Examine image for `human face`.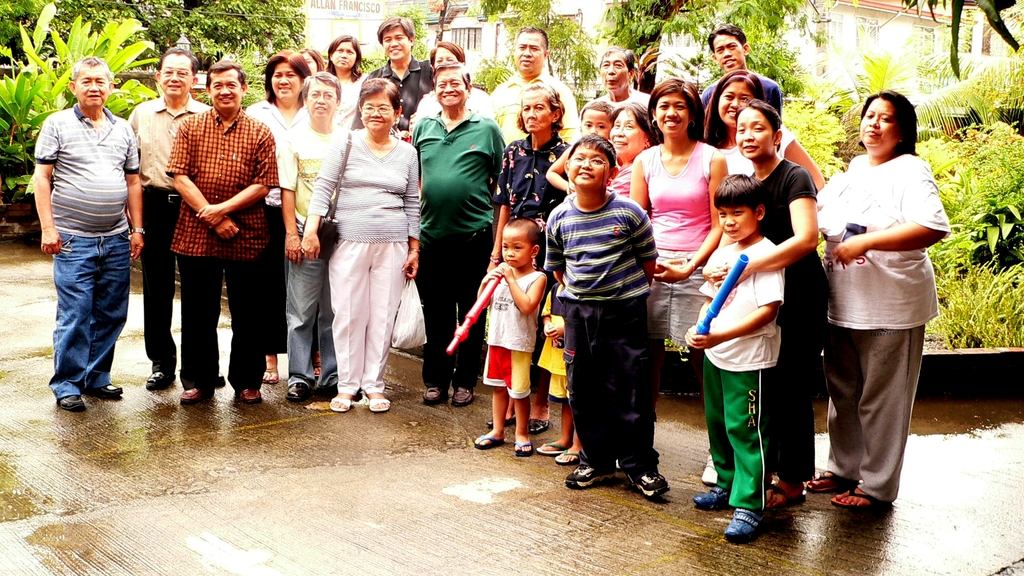
Examination result: box(860, 97, 902, 149).
